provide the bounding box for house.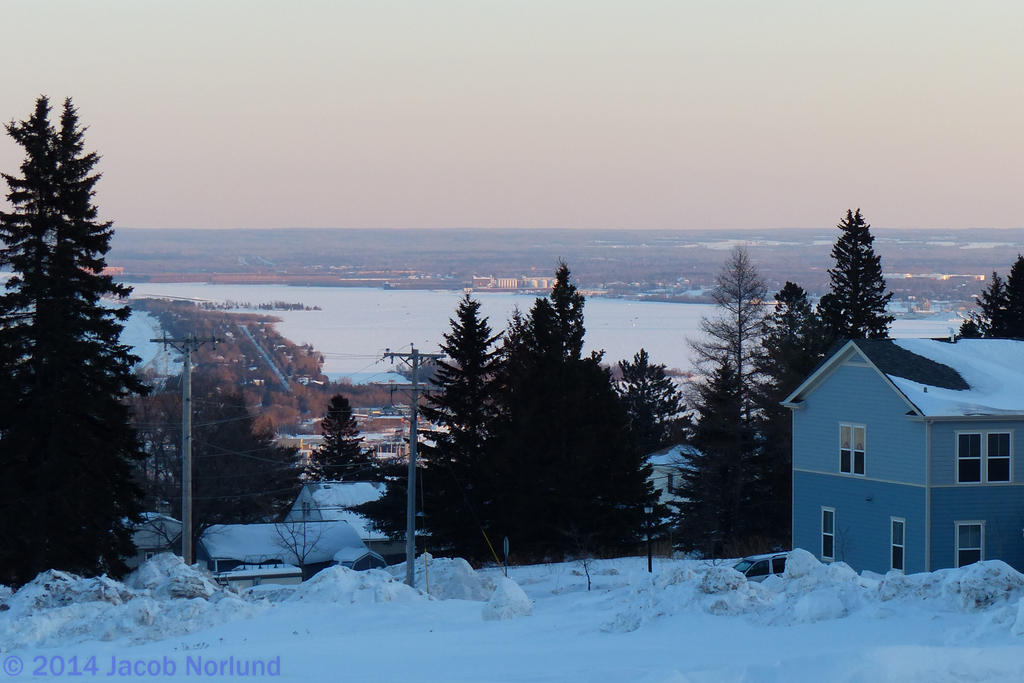
{"left": 780, "top": 316, "right": 1015, "bottom": 579}.
